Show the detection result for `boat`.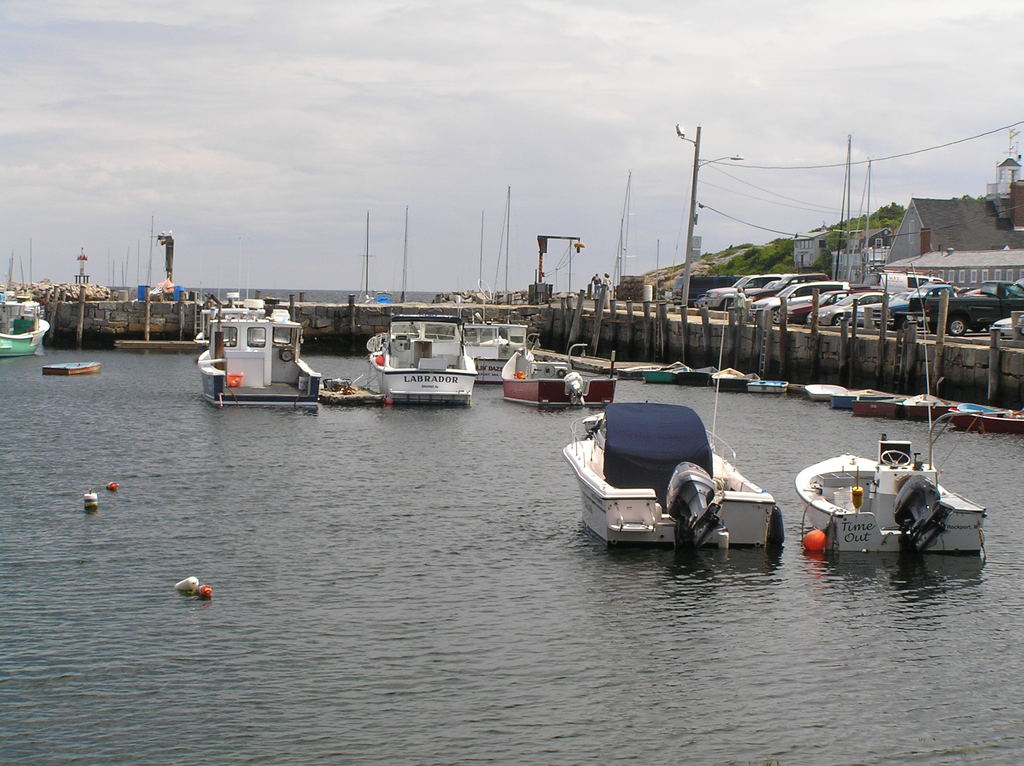
<region>497, 327, 624, 414</region>.
